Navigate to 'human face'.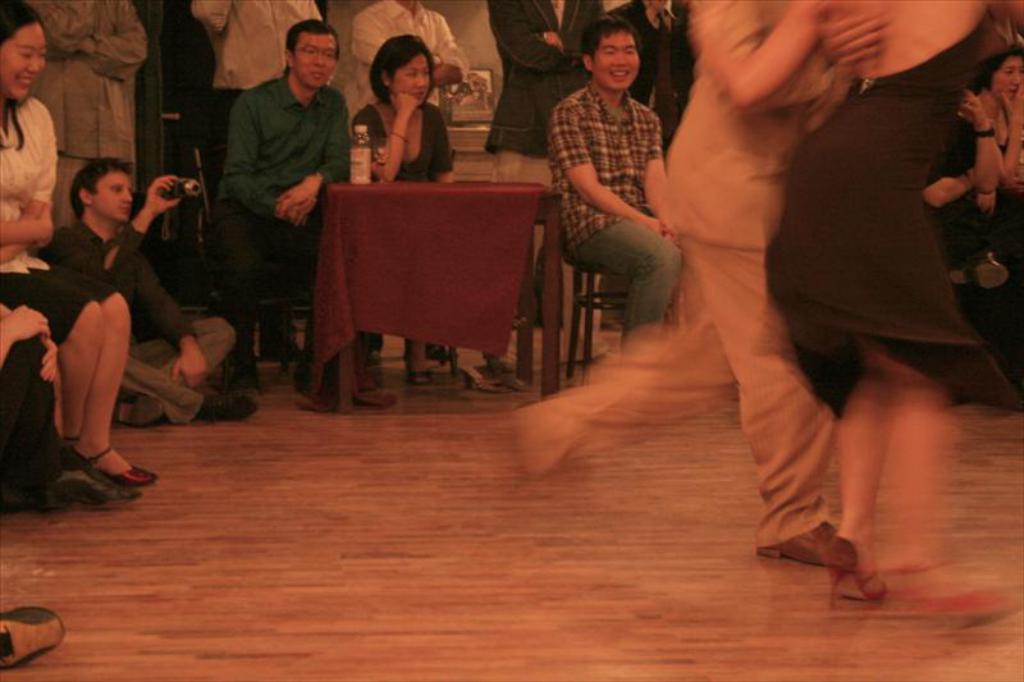
Navigation target: [393,52,430,105].
